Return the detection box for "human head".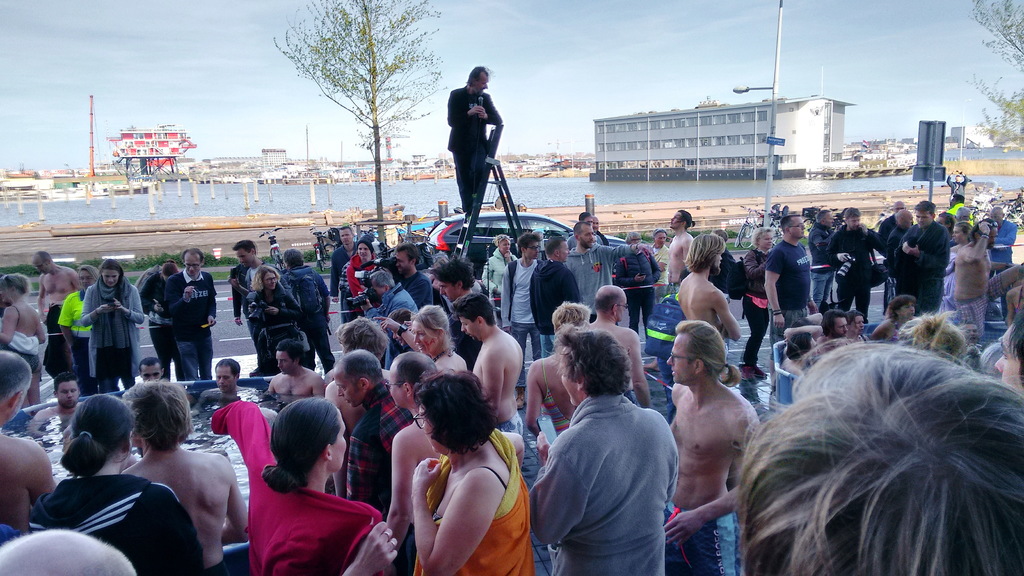
region(335, 226, 358, 250).
